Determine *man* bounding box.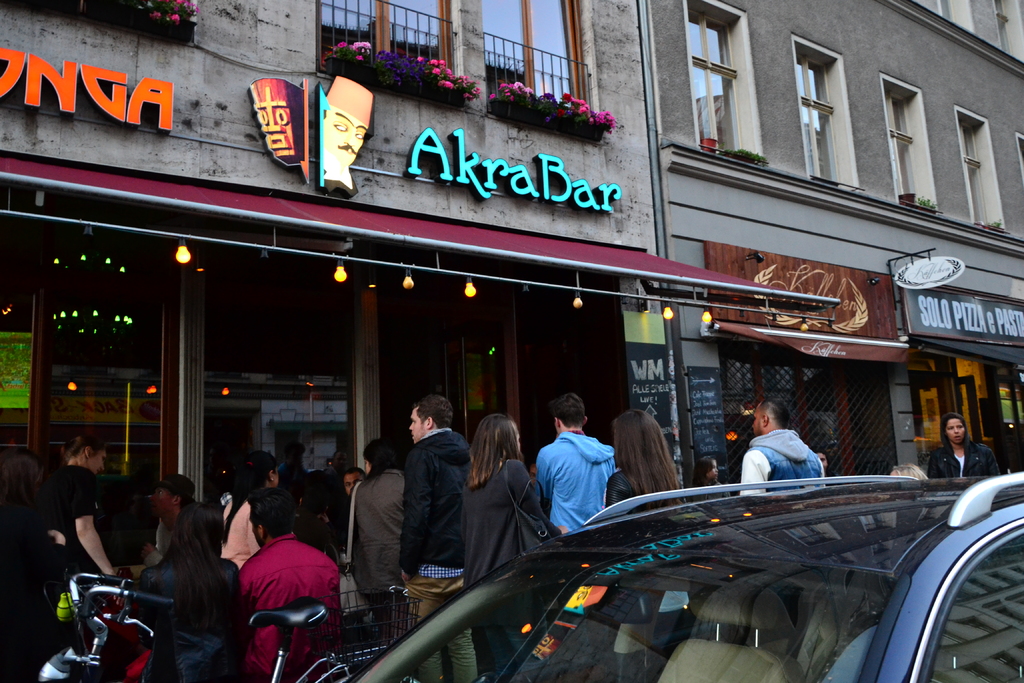
Determined: <box>397,394,472,682</box>.
